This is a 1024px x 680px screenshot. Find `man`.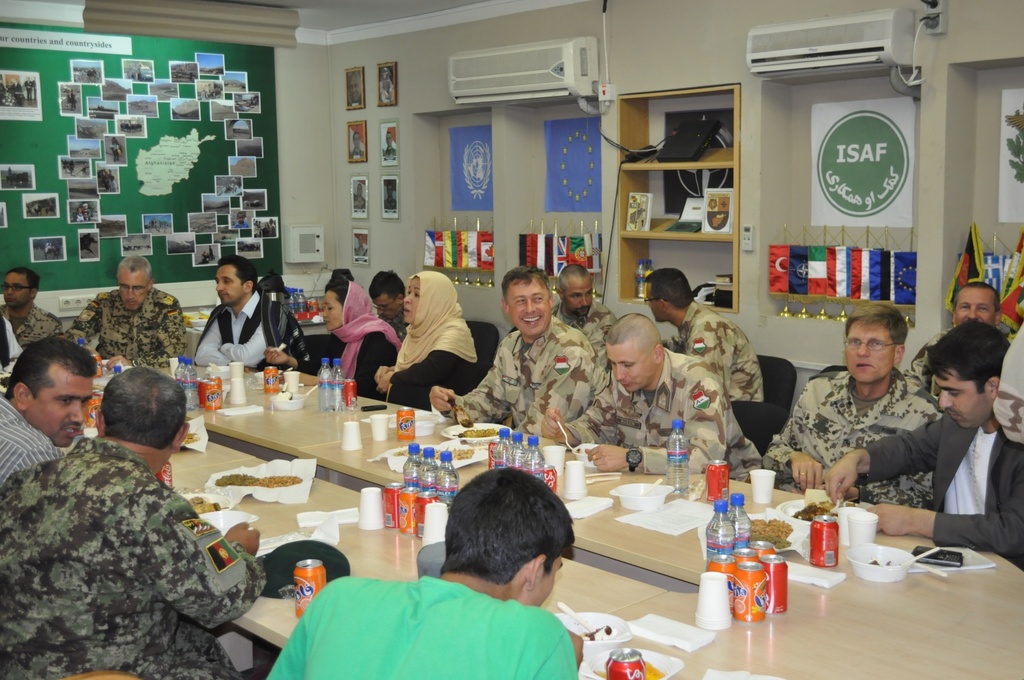
Bounding box: box=[905, 279, 1005, 385].
